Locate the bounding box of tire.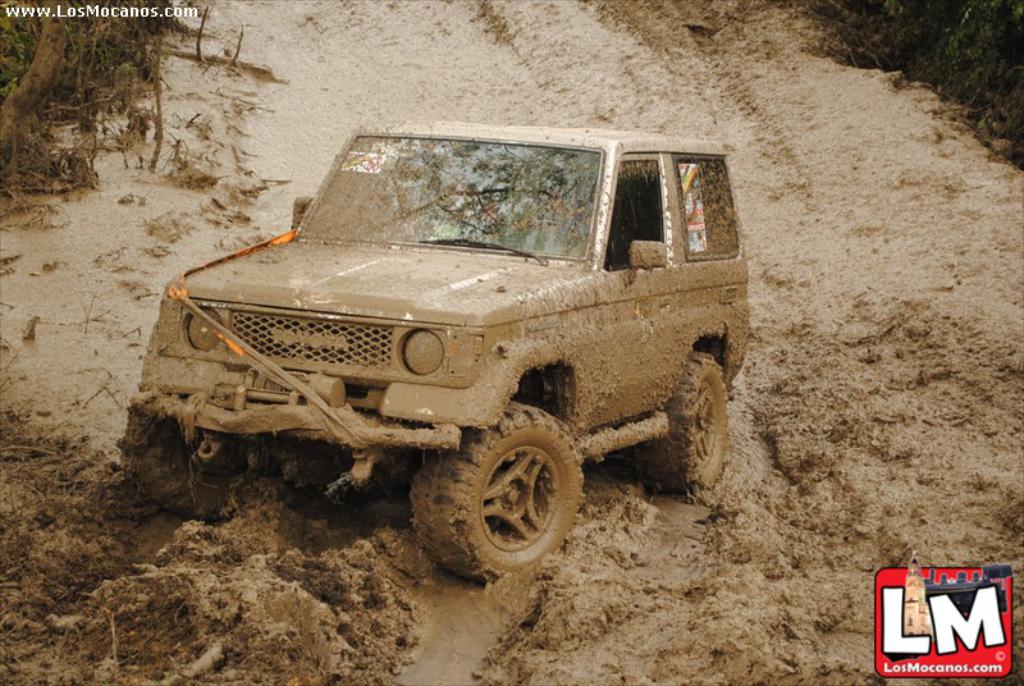
Bounding box: <bbox>129, 412, 229, 522</bbox>.
